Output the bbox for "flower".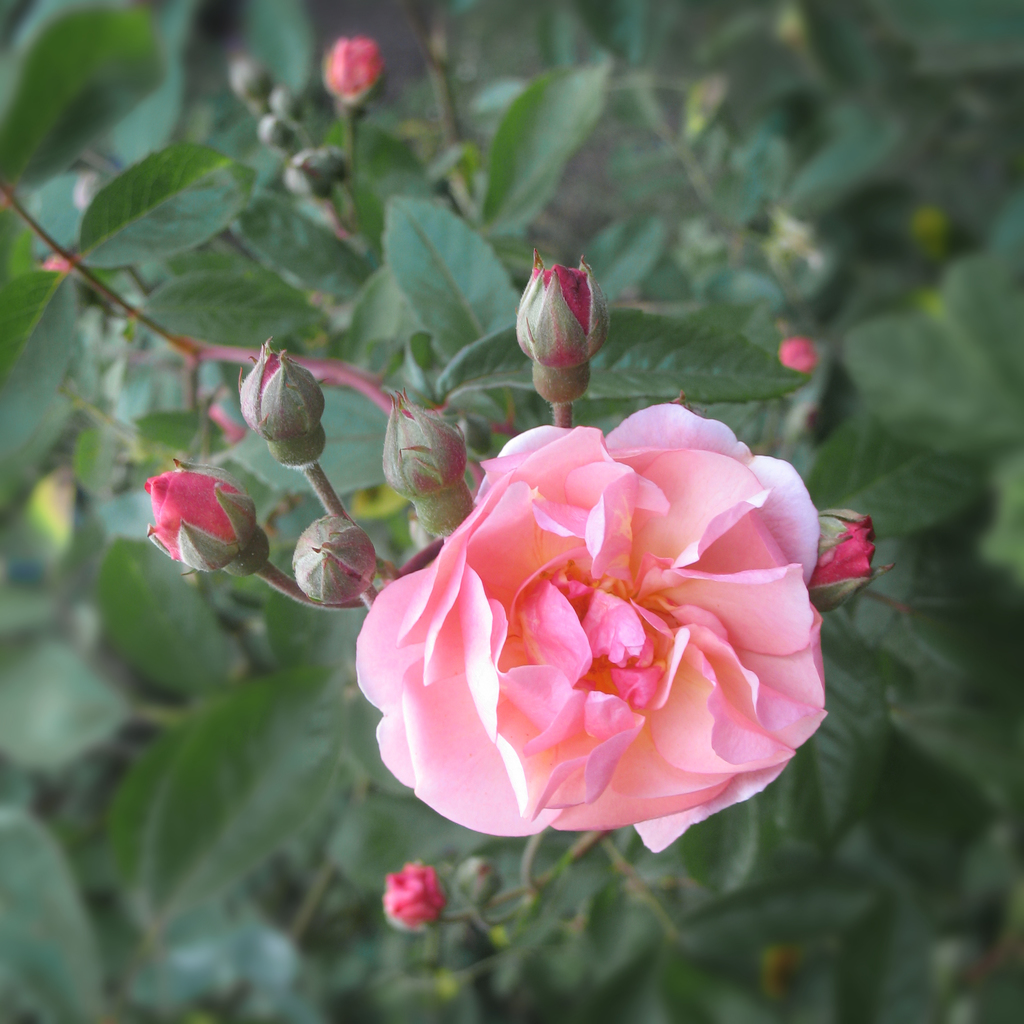
<box>131,460,281,586</box>.
